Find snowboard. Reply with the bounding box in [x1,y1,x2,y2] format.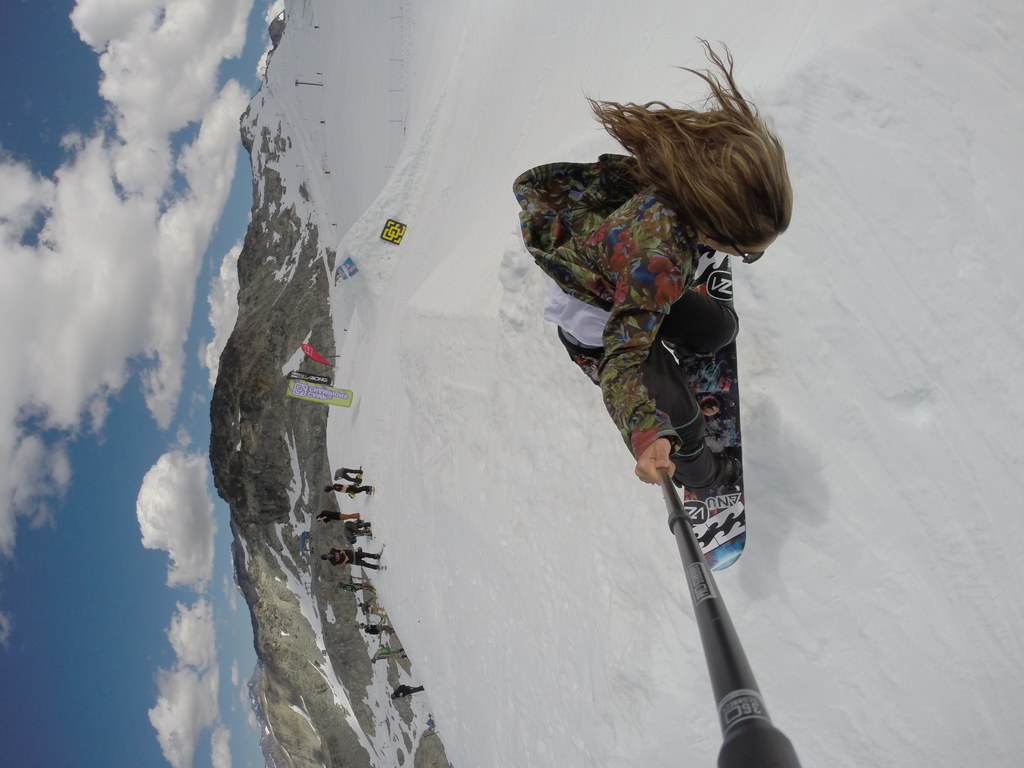
[674,246,735,581].
